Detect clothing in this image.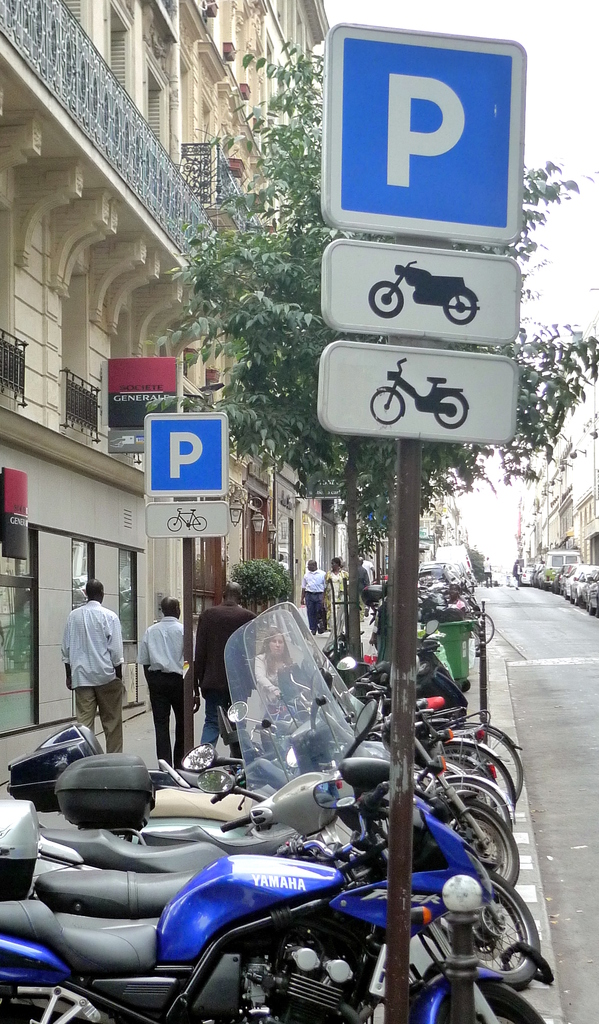
Detection: left=138, top=613, right=195, bottom=767.
